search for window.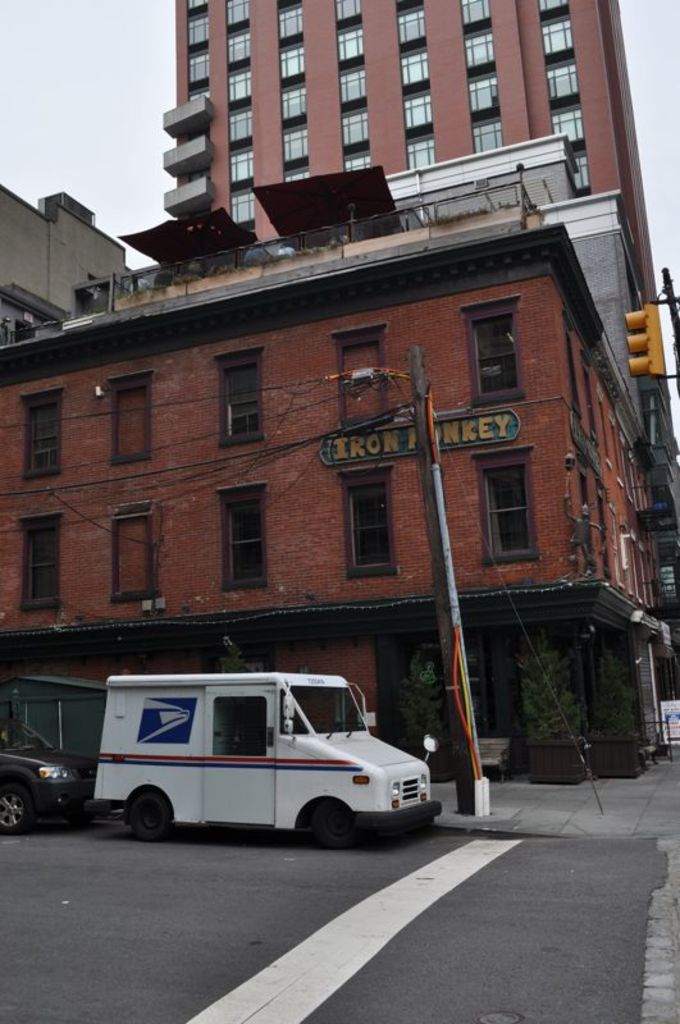
Found at bbox(339, 148, 371, 170).
